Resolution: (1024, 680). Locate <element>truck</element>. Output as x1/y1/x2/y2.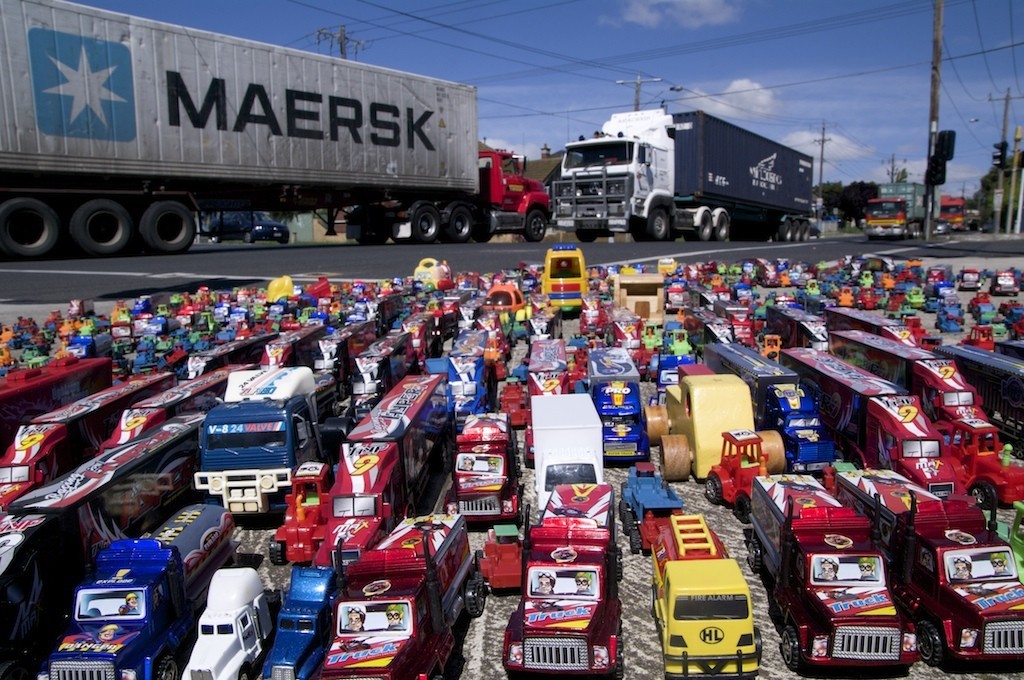
66/294/97/321.
